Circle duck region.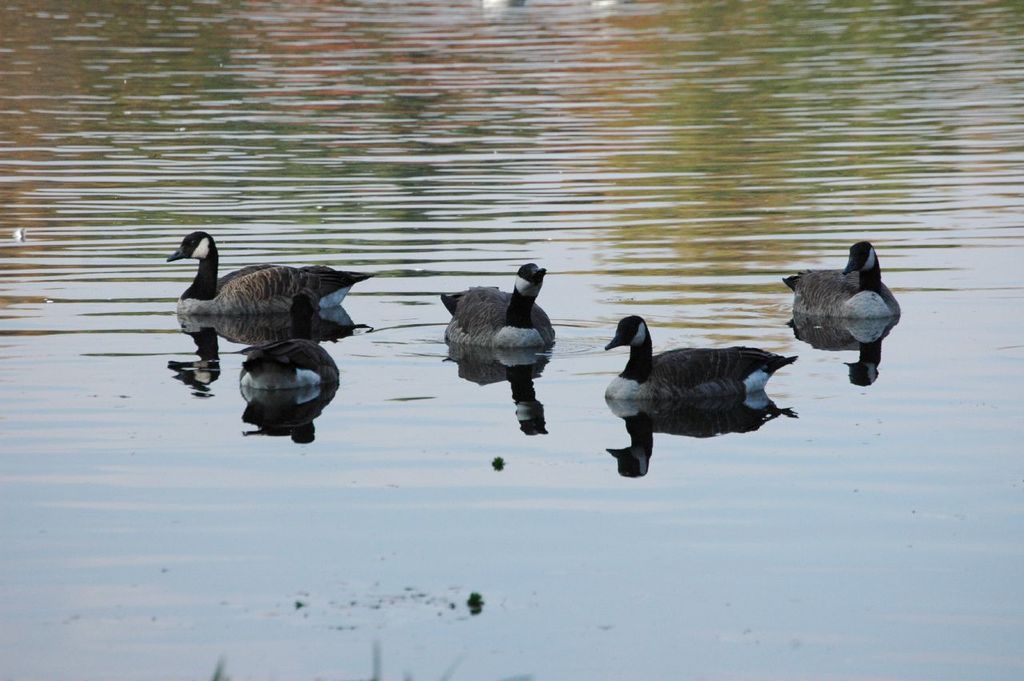
Region: 783/242/905/320.
